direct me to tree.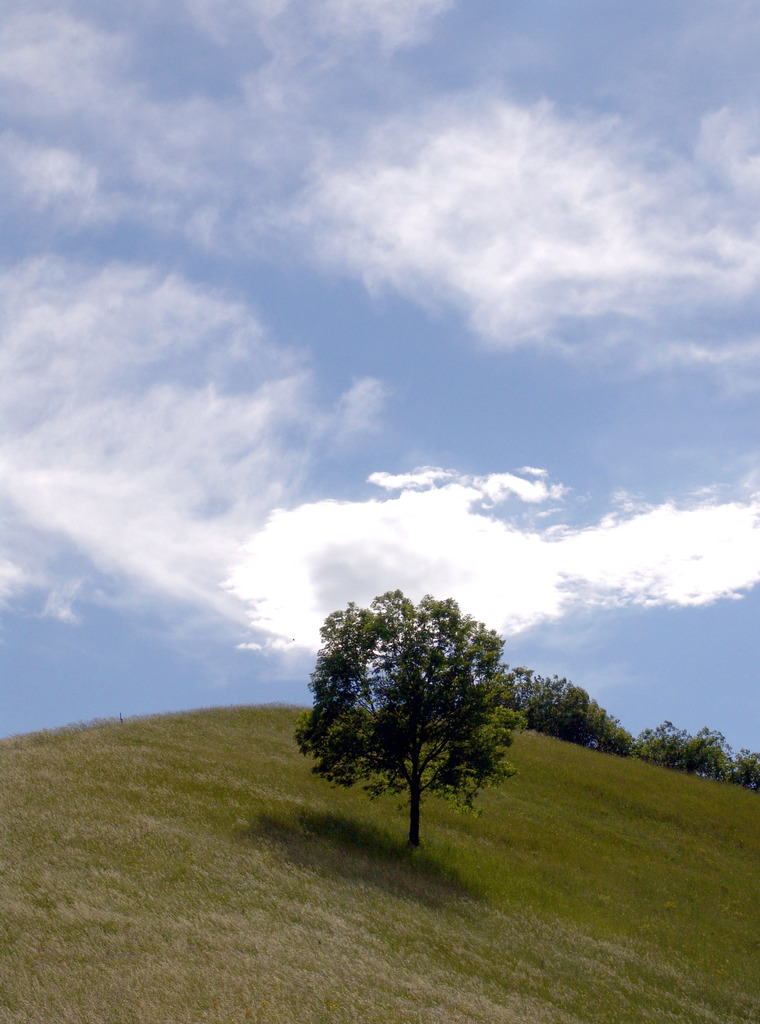
Direction: (x1=634, y1=722, x2=727, y2=785).
